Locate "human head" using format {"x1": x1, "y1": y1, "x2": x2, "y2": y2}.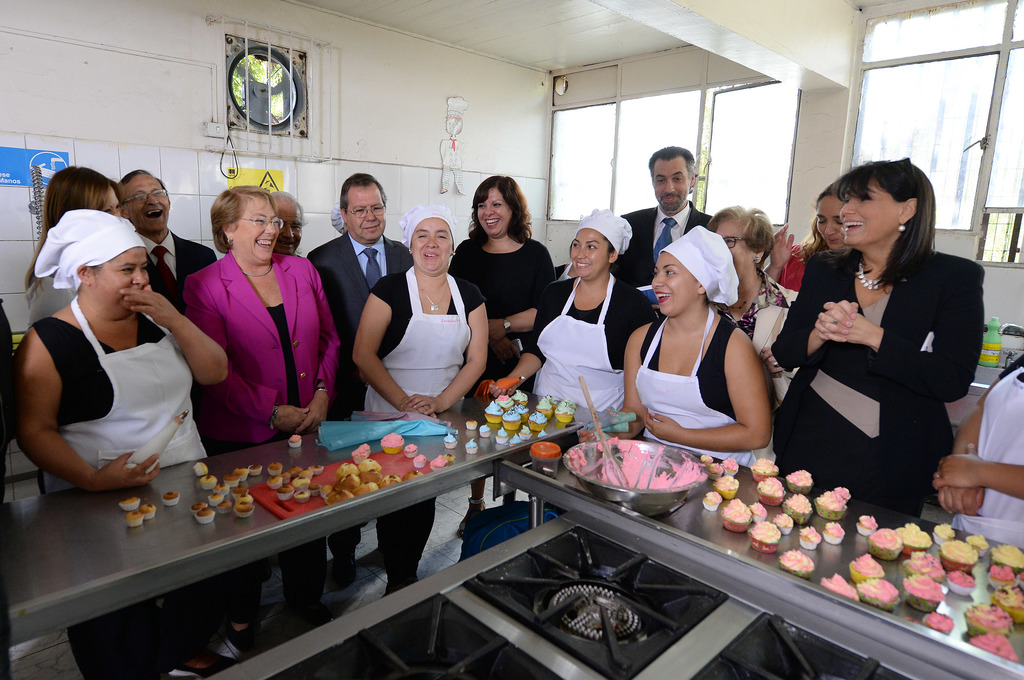
{"x1": 708, "y1": 205, "x2": 771, "y2": 274}.
